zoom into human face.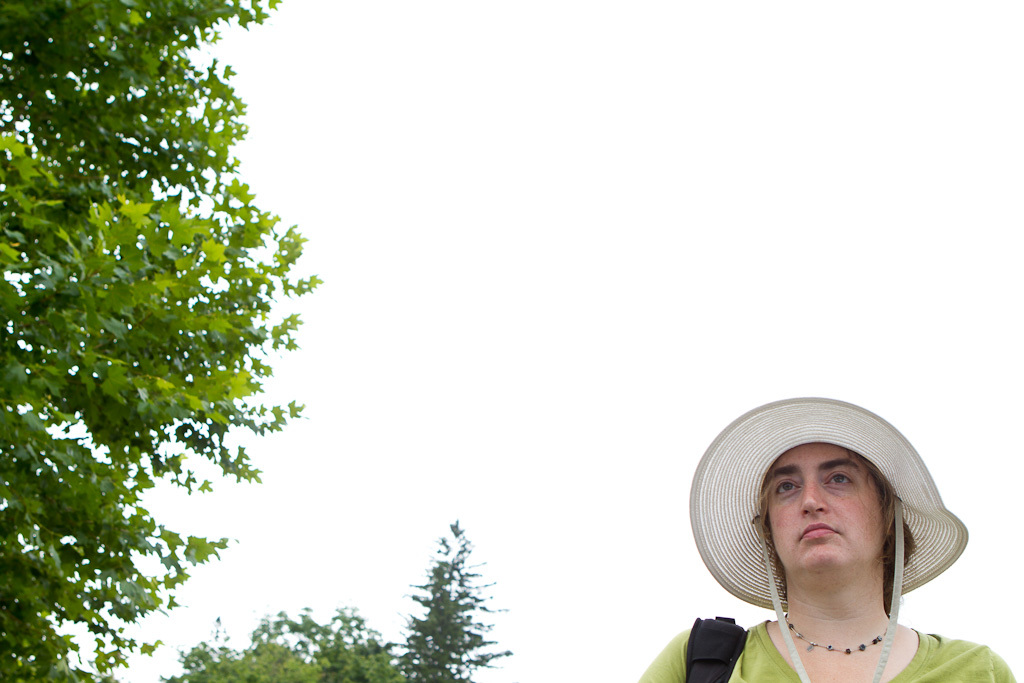
Zoom target: left=767, top=441, right=887, bottom=572.
